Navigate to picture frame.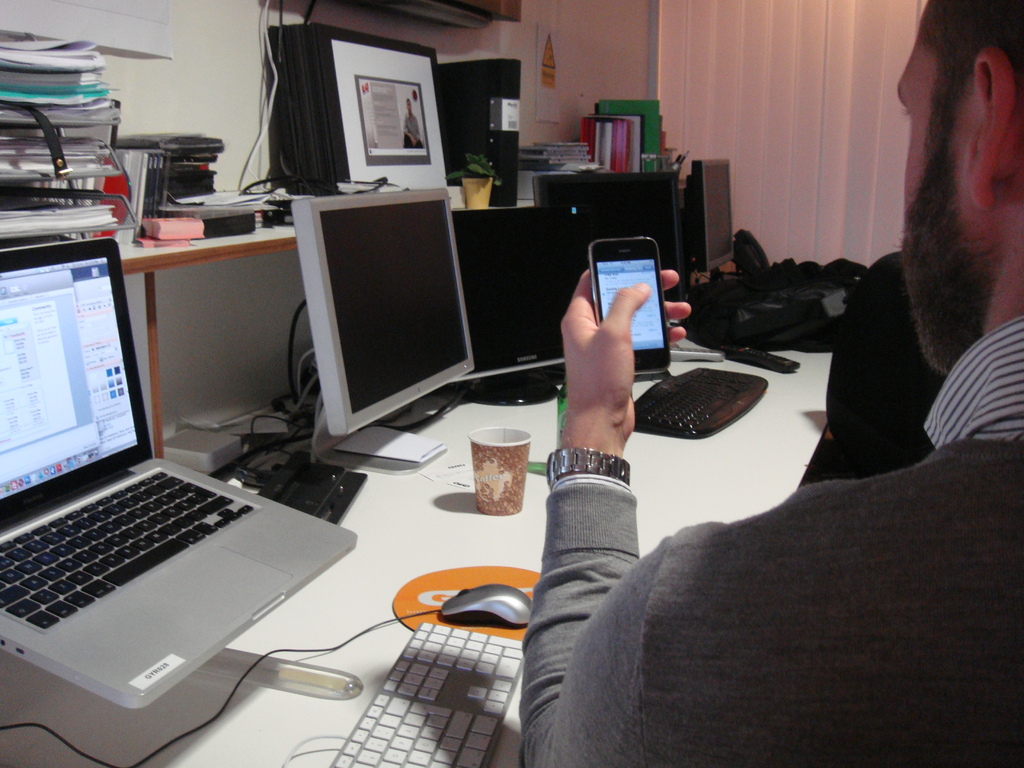
Navigation target: box=[268, 23, 305, 202].
